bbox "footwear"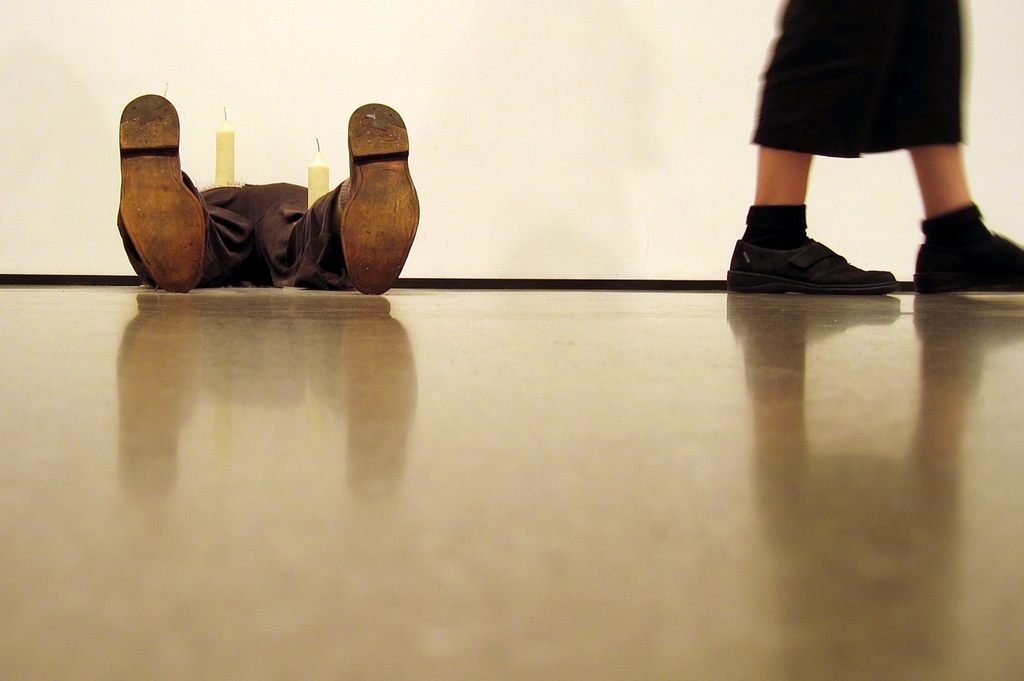
(109, 93, 214, 305)
